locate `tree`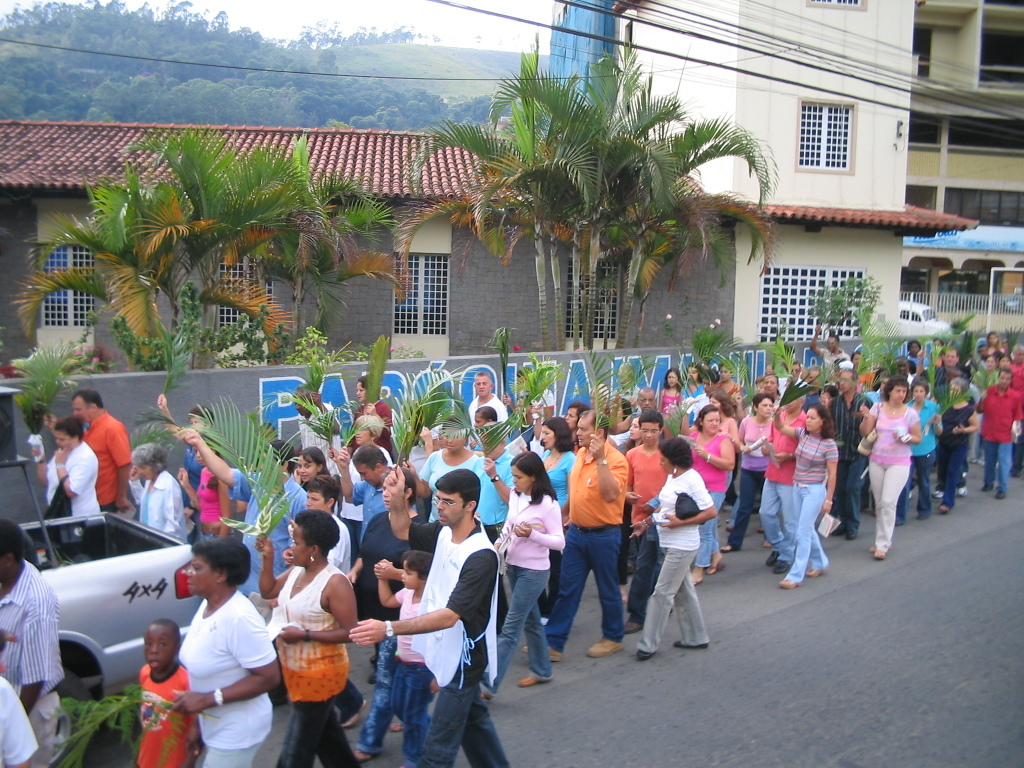
pyautogui.locateOnScreen(223, 134, 404, 357)
